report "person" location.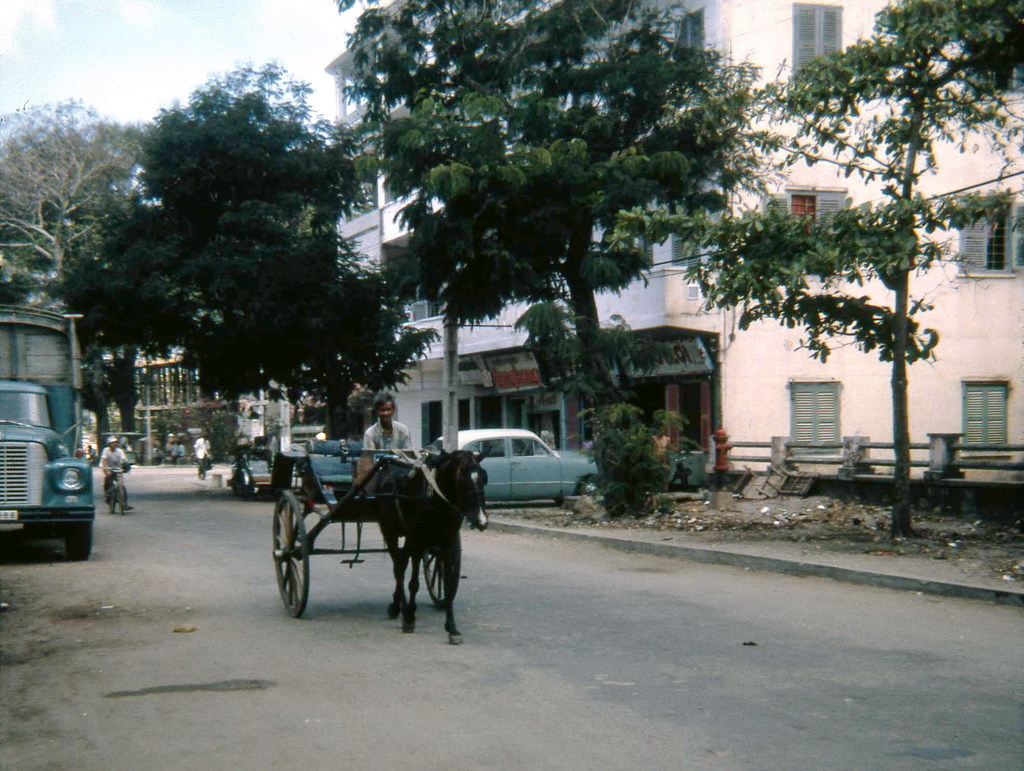
Report: Rect(192, 430, 213, 481).
